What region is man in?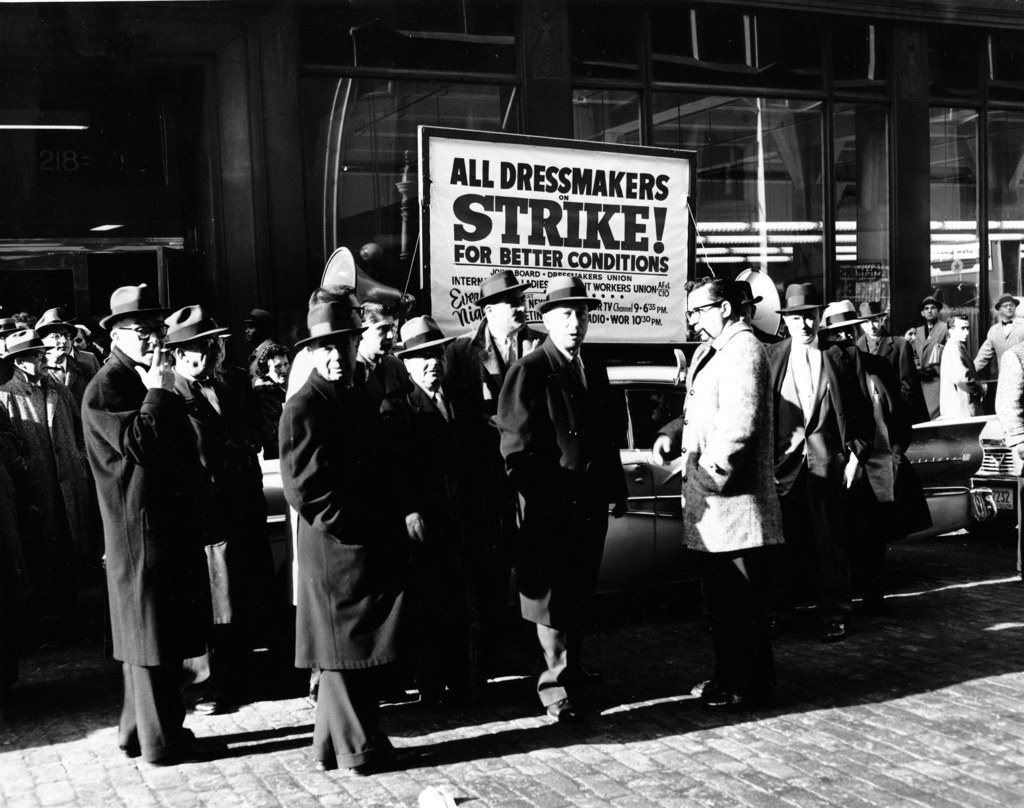
{"x1": 970, "y1": 289, "x2": 1023, "y2": 375}.
